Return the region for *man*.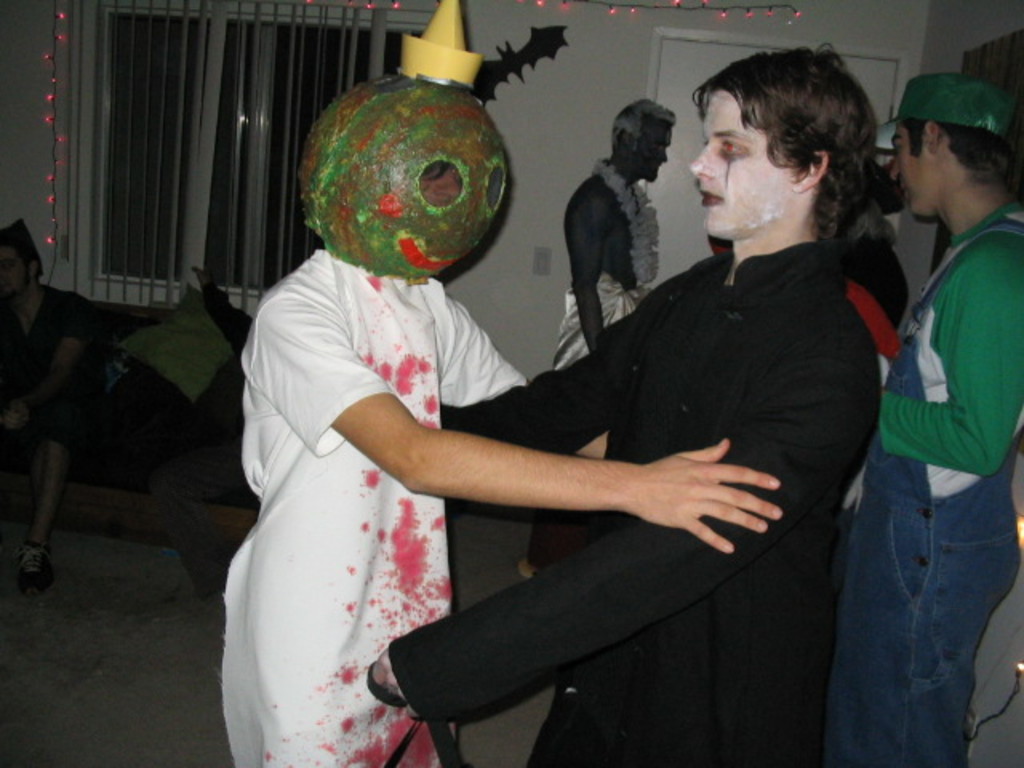
region(0, 230, 109, 587).
